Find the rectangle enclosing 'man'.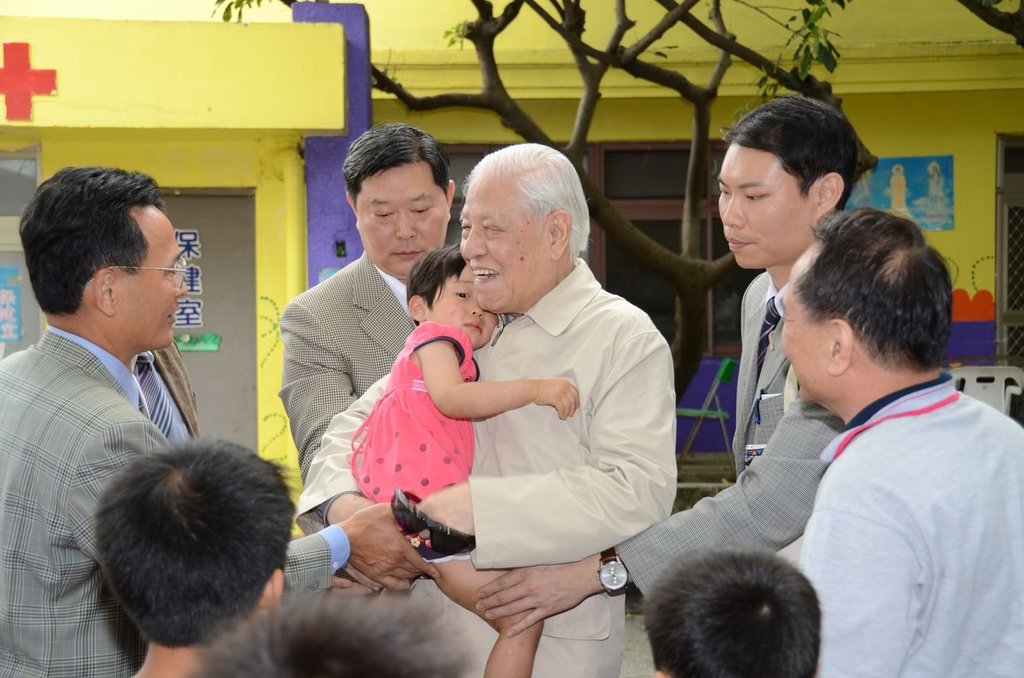
(476,91,866,636).
